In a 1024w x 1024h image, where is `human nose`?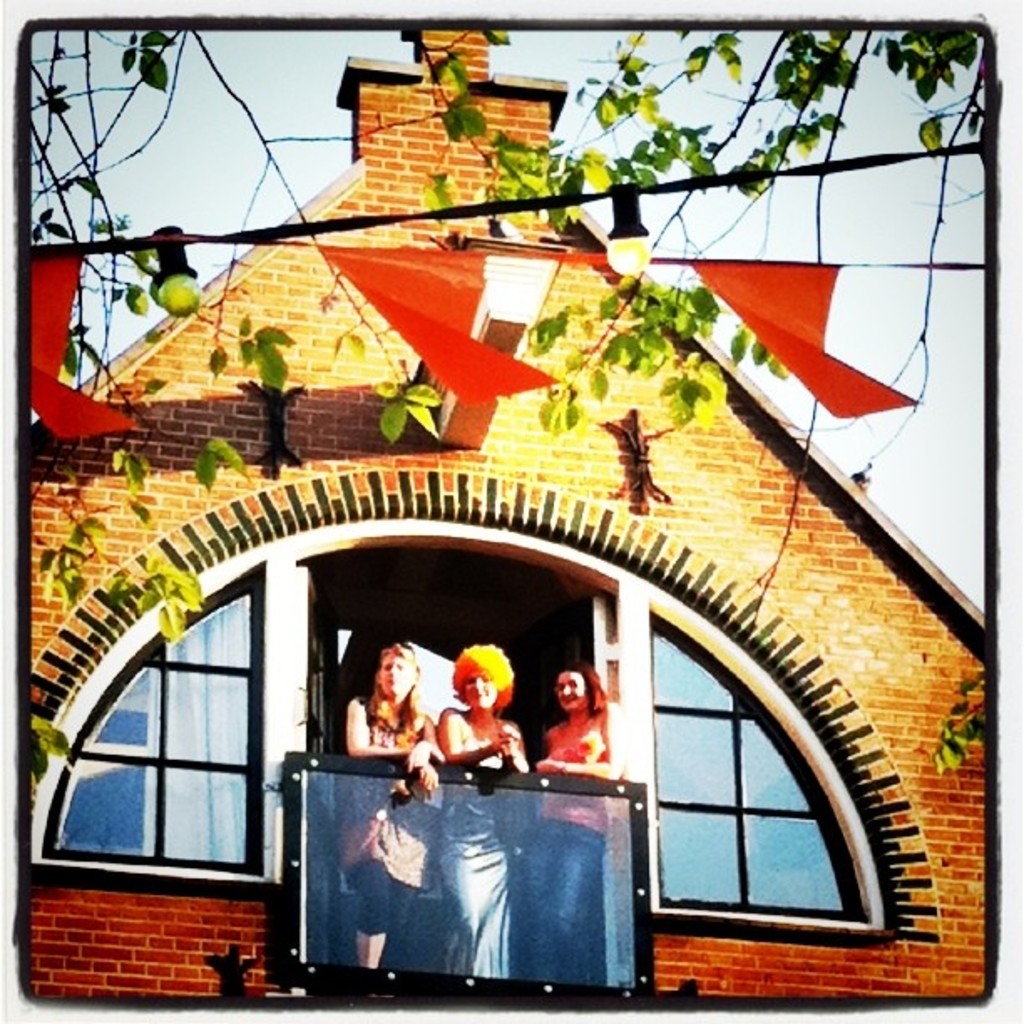
bbox=(559, 683, 574, 696).
